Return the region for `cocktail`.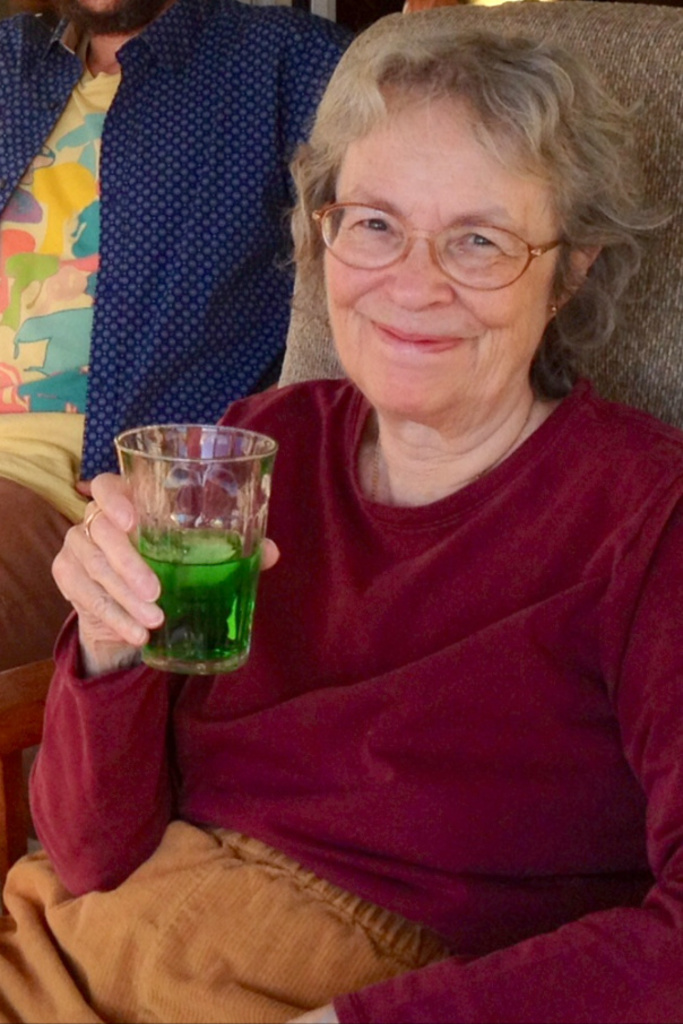
locate(114, 418, 279, 677).
